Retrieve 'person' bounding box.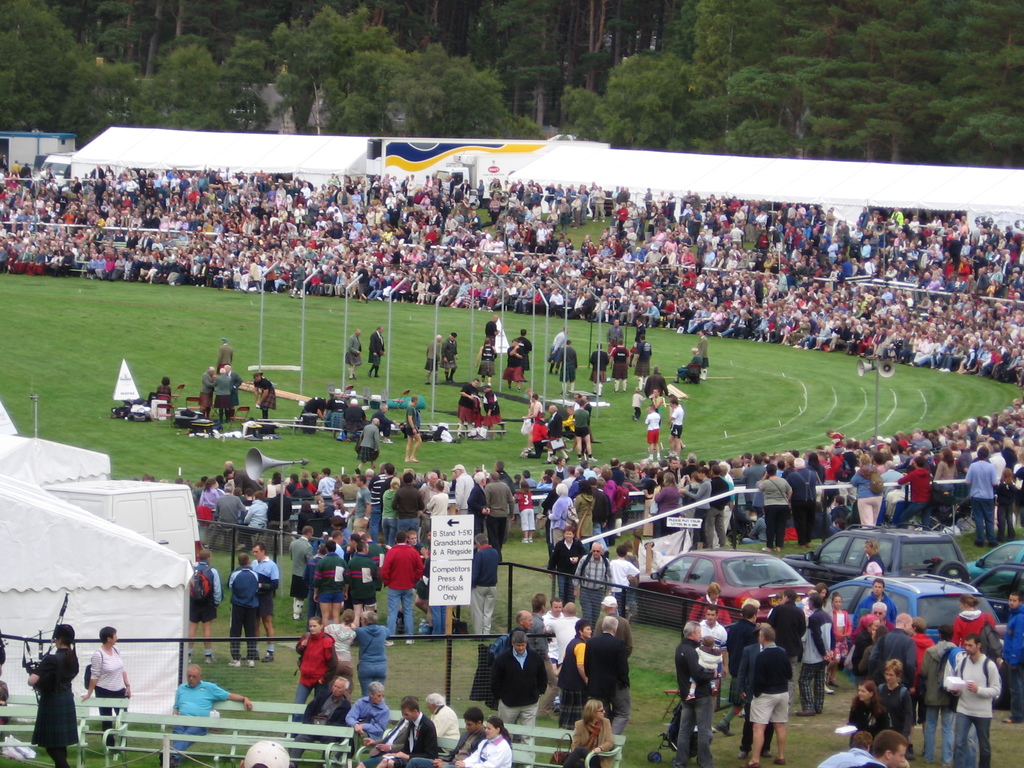
Bounding box: detection(383, 527, 421, 645).
